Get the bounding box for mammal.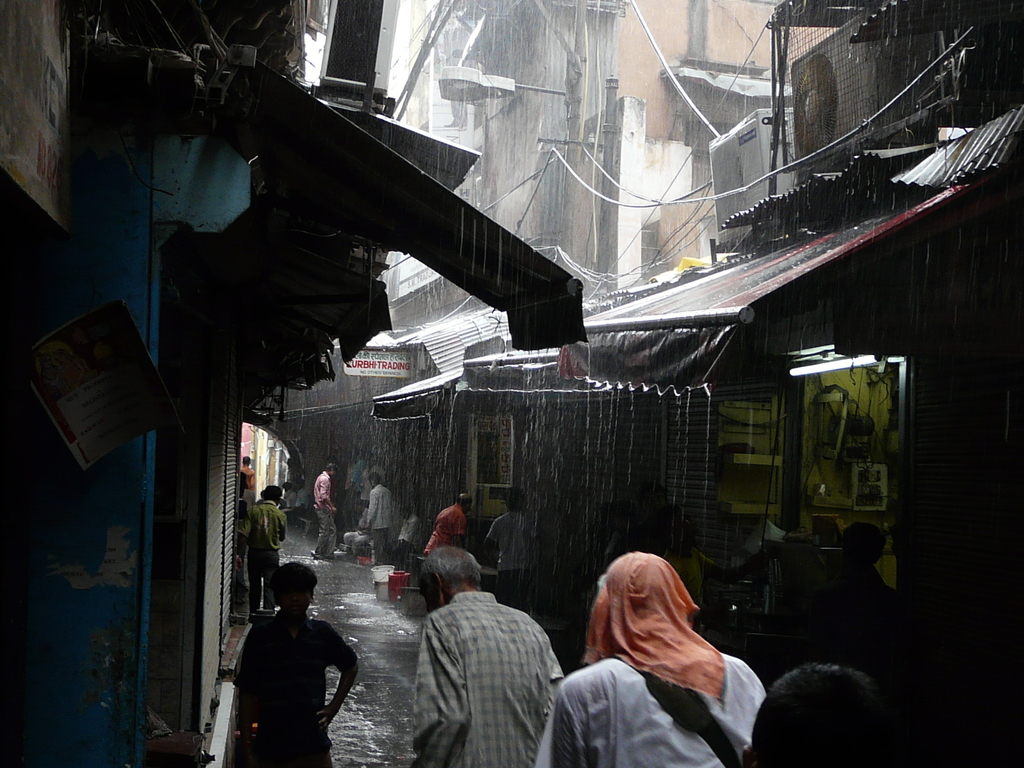
BBox(396, 503, 419, 570).
